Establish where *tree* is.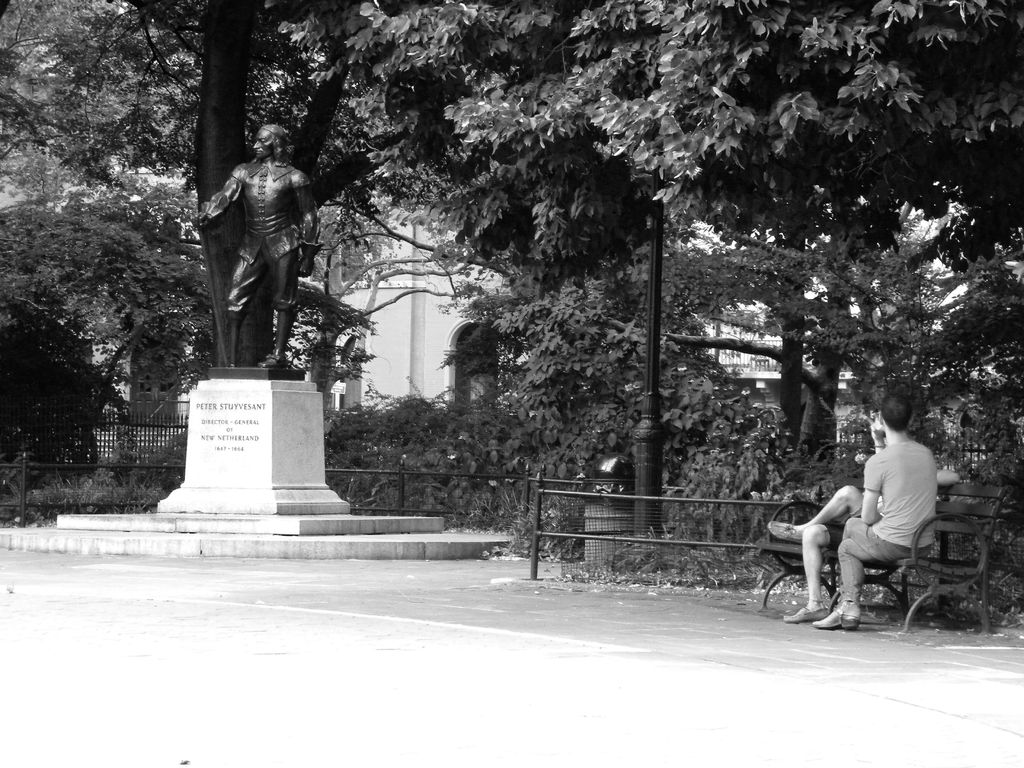
Established at box(0, 0, 1023, 600).
